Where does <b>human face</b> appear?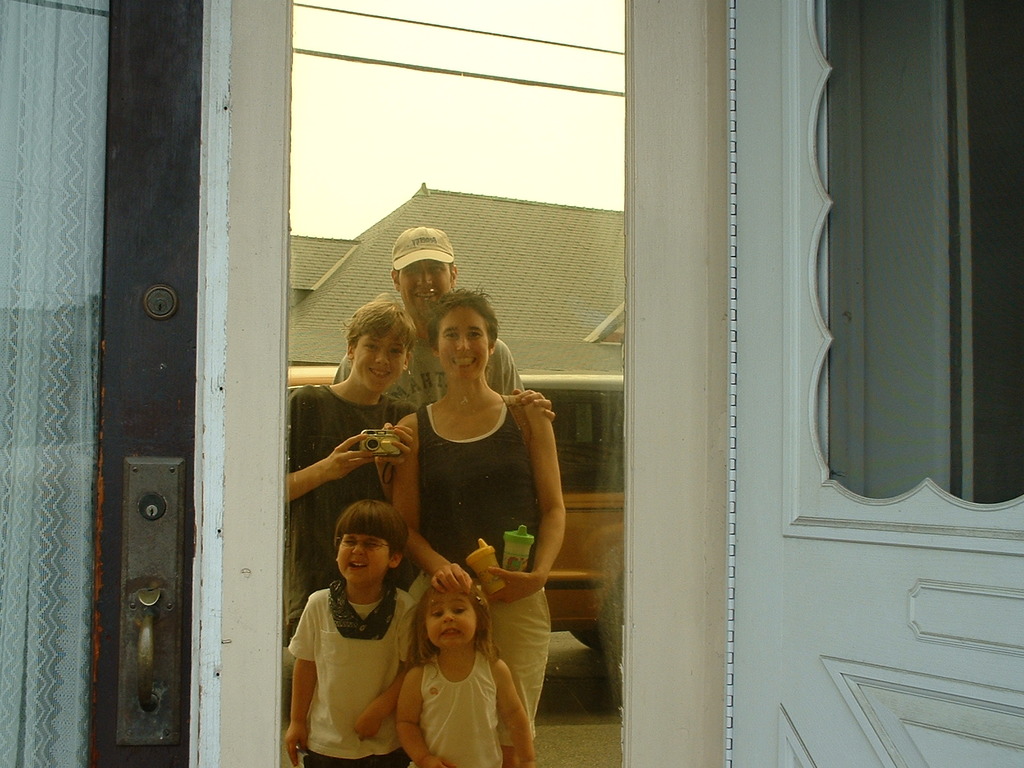
Appears at x1=430 y1=307 x2=490 y2=390.
